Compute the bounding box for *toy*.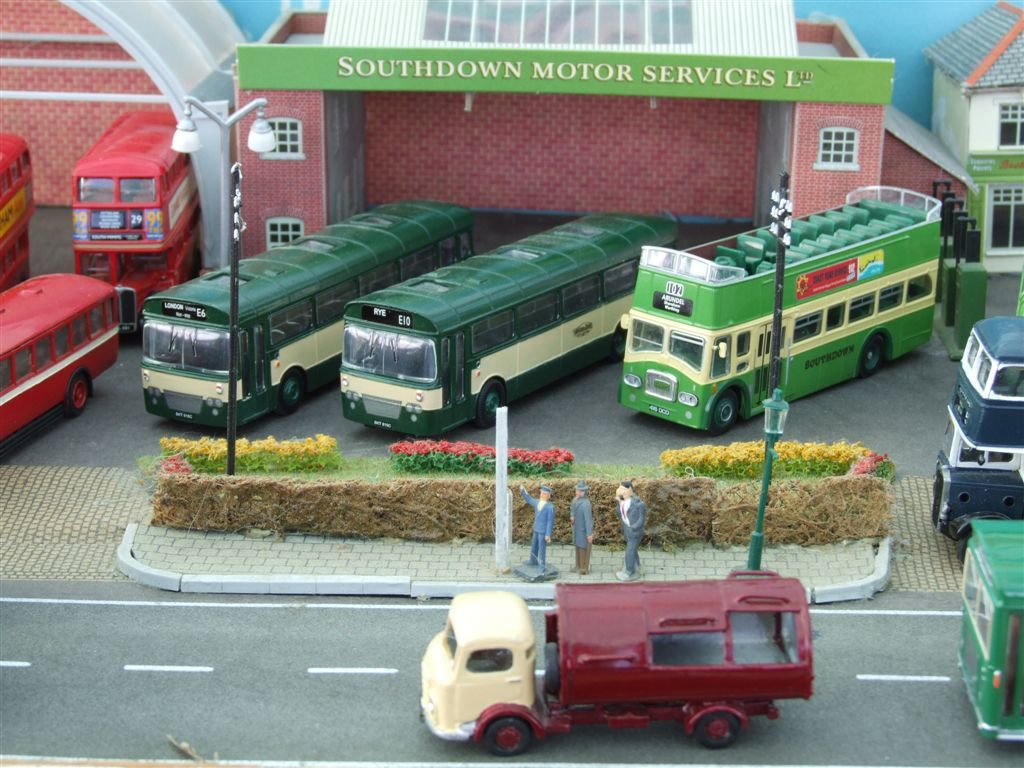
{"left": 142, "top": 196, "right": 485, "bottom": 435}.
